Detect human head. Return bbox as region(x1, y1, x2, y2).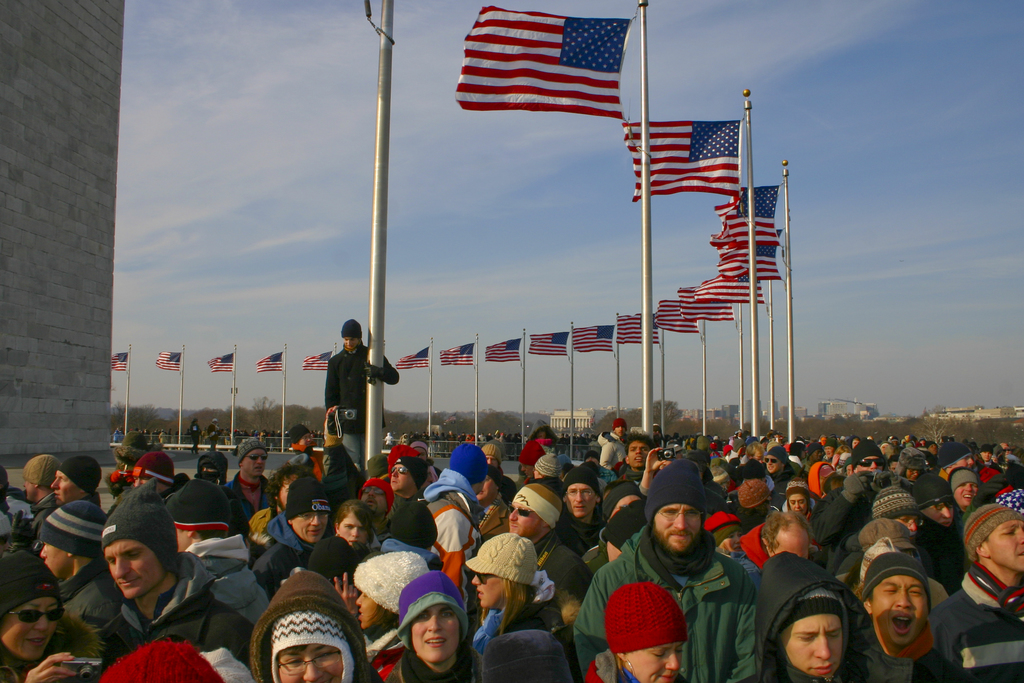
region(450, 444, 484, 492).
